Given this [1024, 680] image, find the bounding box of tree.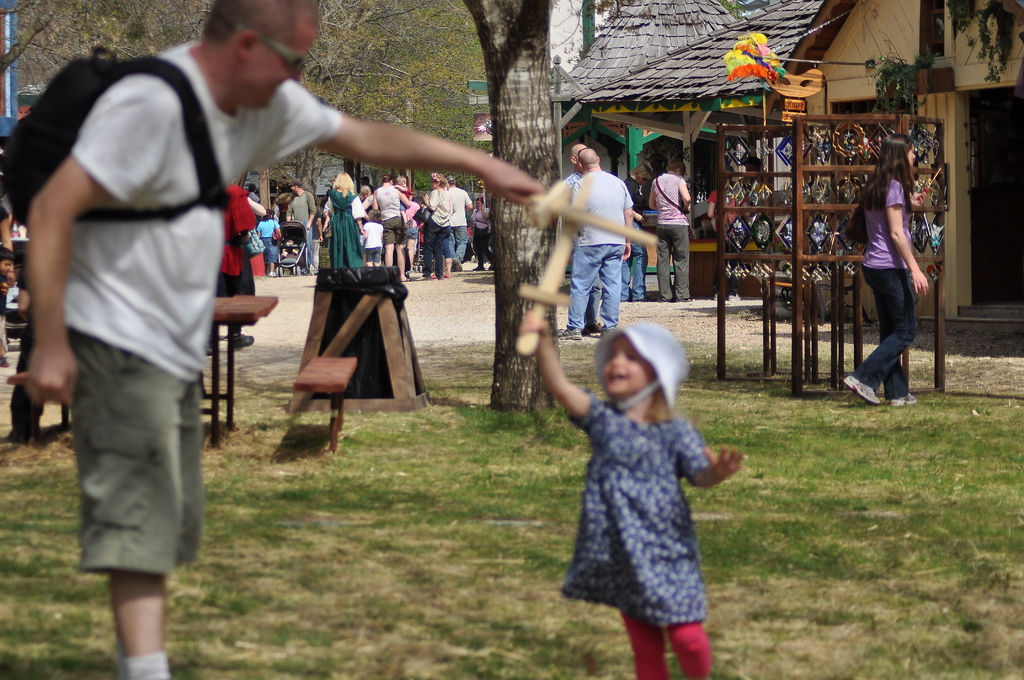
detection(0, 0, 490, 215).
